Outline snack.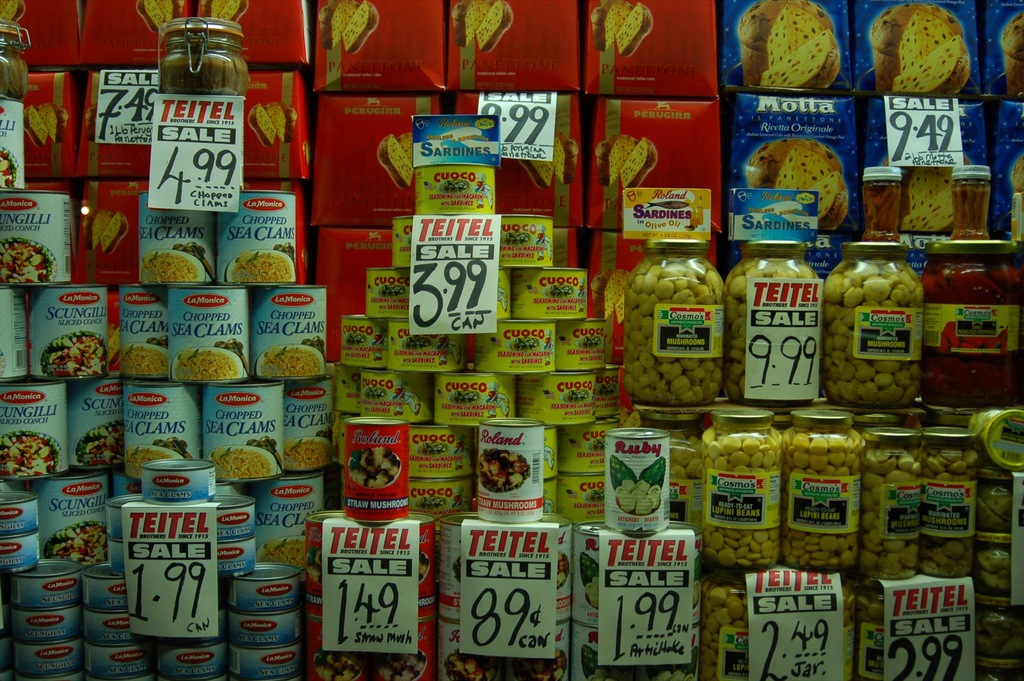
Outline: l=444, t=652, r=566, b=680.
